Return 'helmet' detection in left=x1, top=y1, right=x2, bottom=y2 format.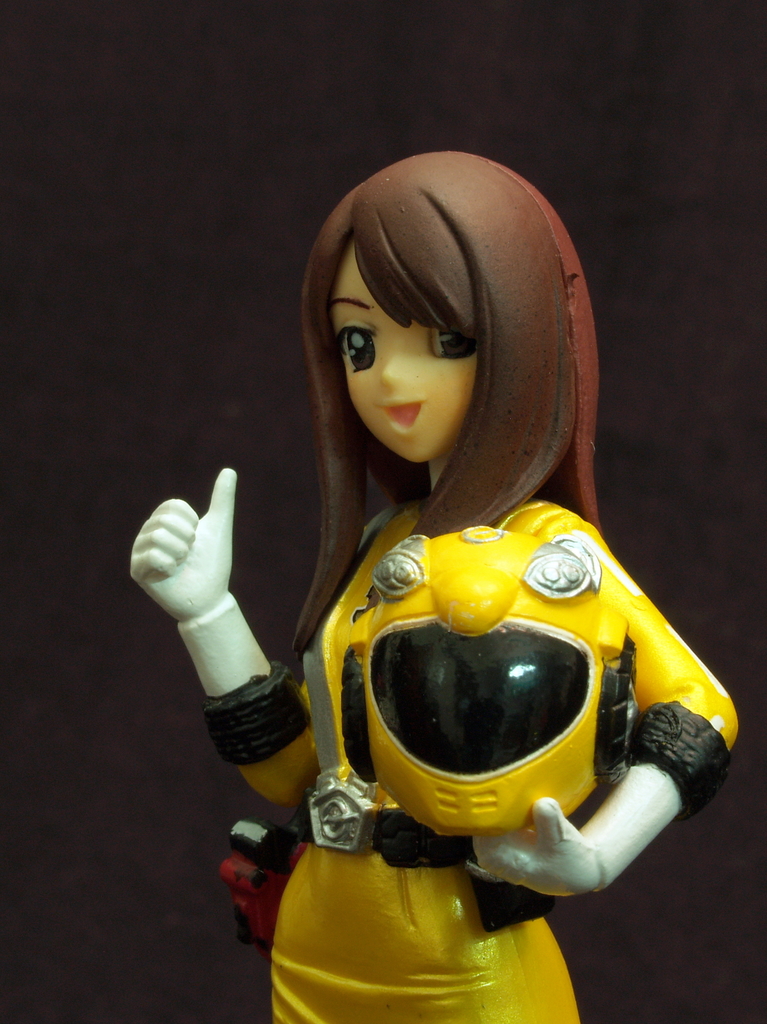
left=331, top=524, right=644, bottom=862.
